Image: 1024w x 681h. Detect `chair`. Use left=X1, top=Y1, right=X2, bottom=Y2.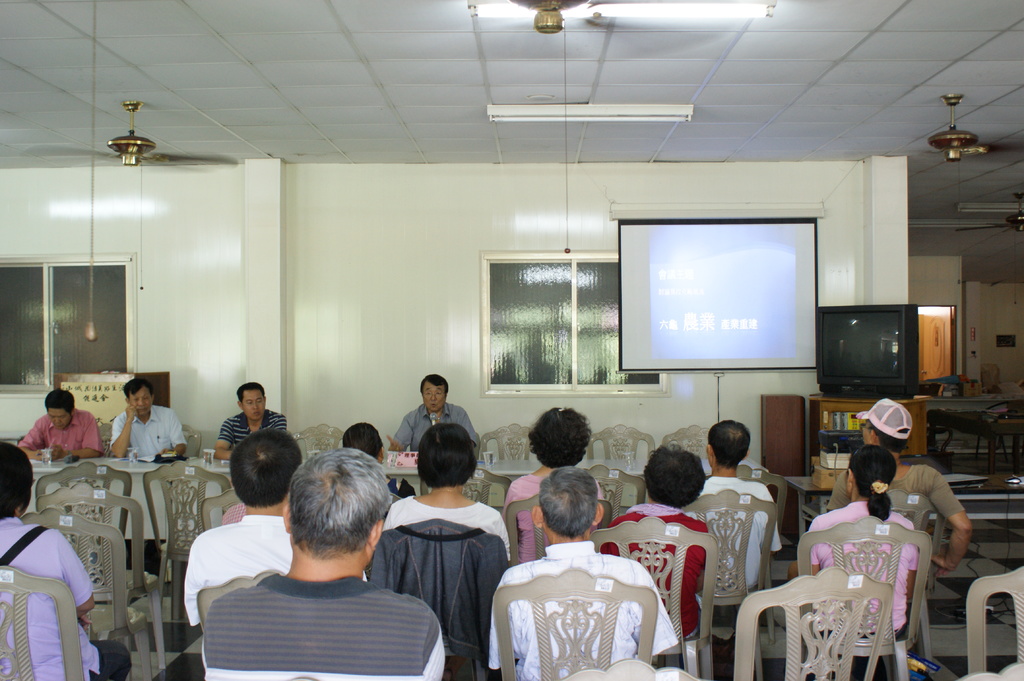
left=733, top=466, right=786, bottom=576.
